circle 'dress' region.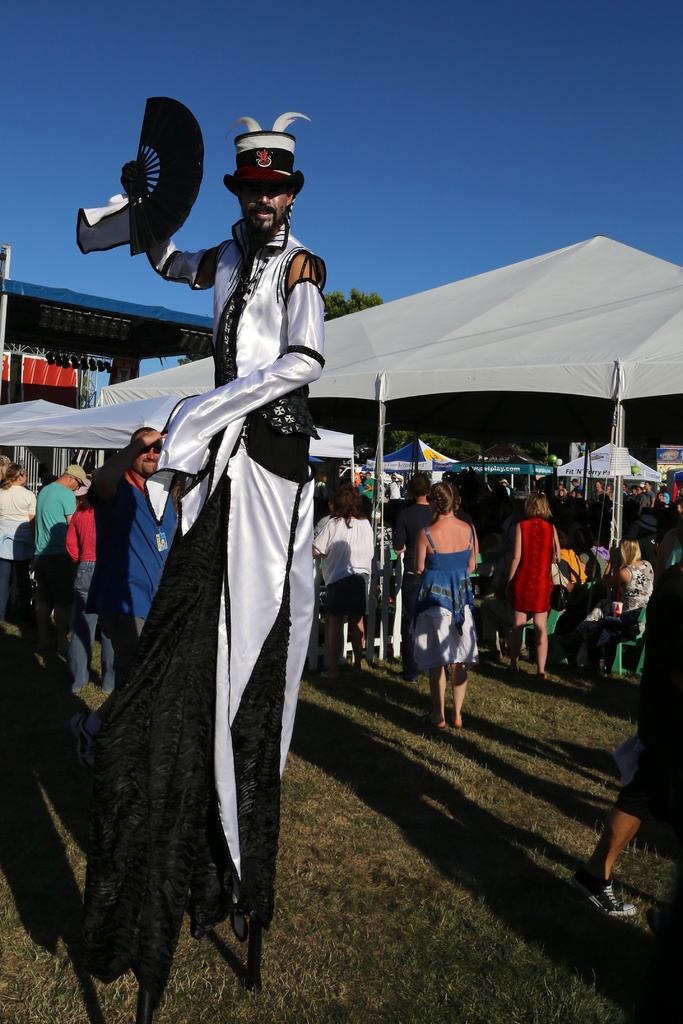
Region: [572, 553, 654, 635].
